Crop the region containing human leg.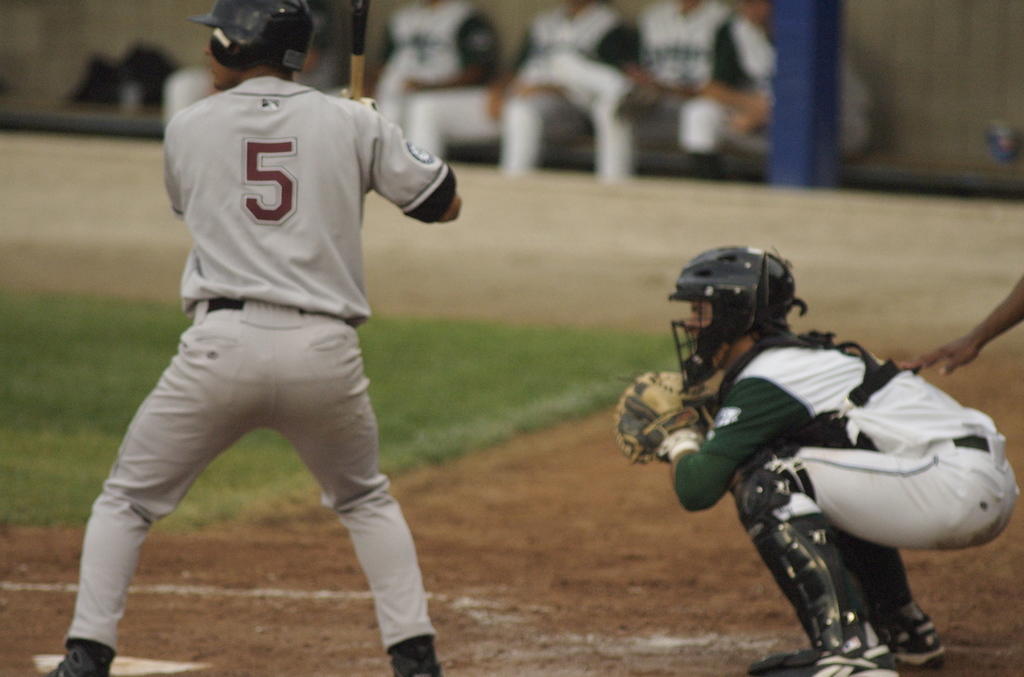
Crop region: rect(274, 296, 447, 676).
